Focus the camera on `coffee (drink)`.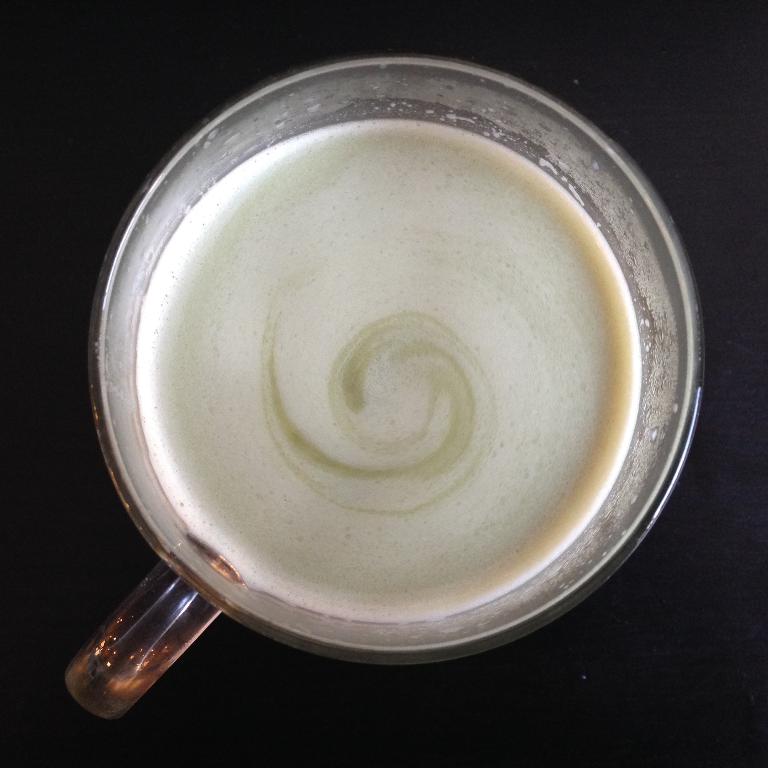
Focus region: left=110, top=50, right=708, bottom=721.
